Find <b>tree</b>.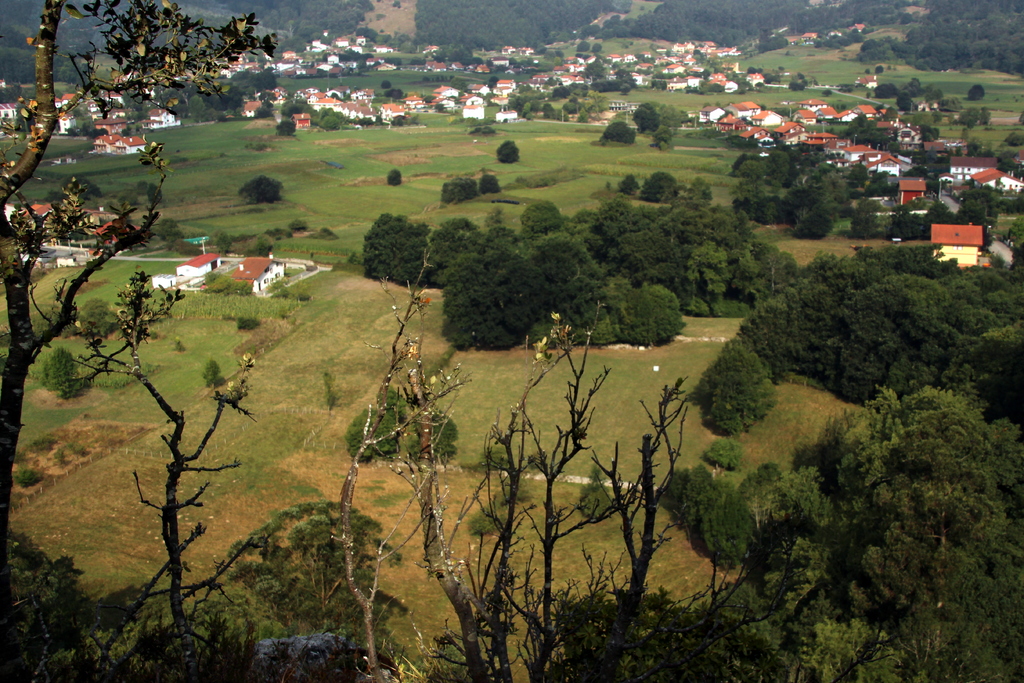
left=487, top=58, right=493, bottom=69.
